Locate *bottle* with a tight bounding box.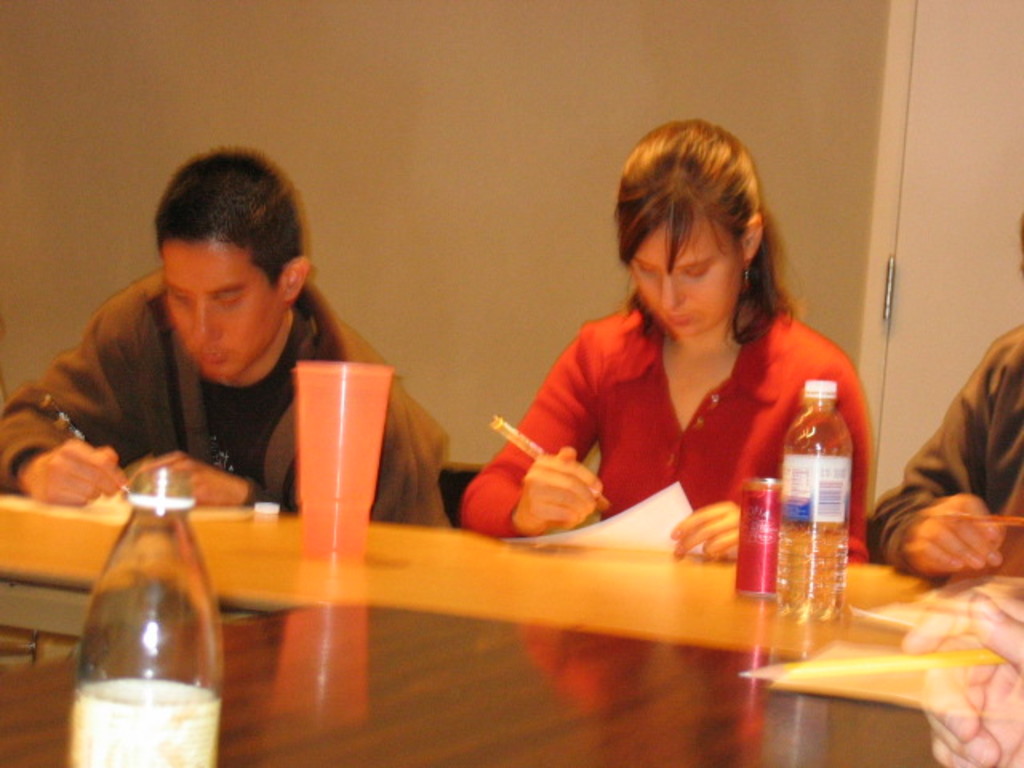
bbox=(766, 378, 854, 630).
